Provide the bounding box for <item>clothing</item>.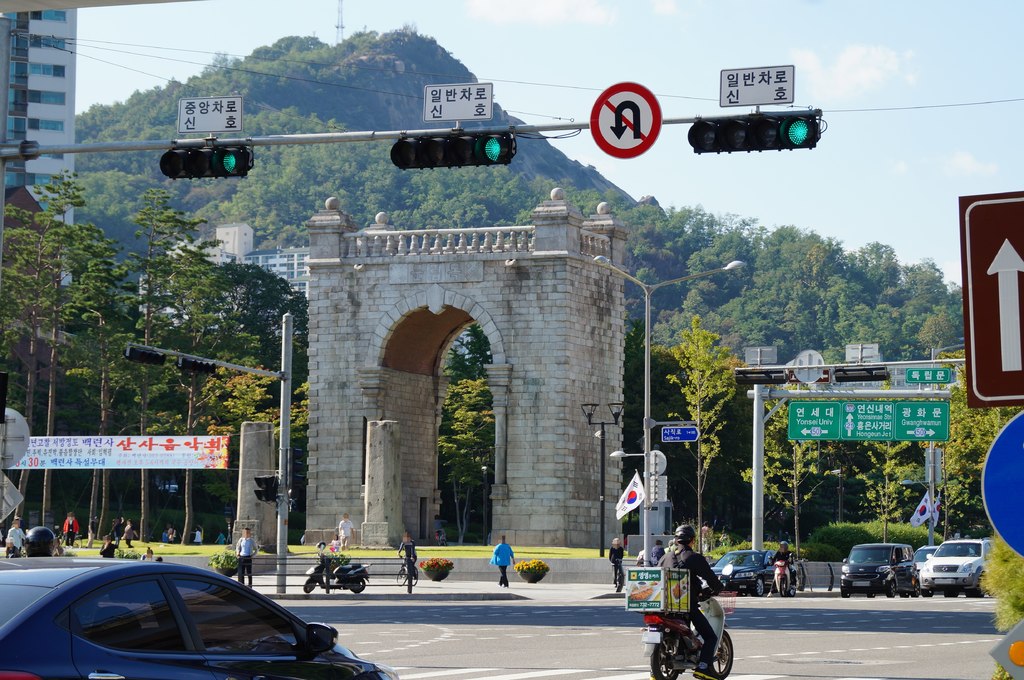
<box>767,550,796,595</box>.
